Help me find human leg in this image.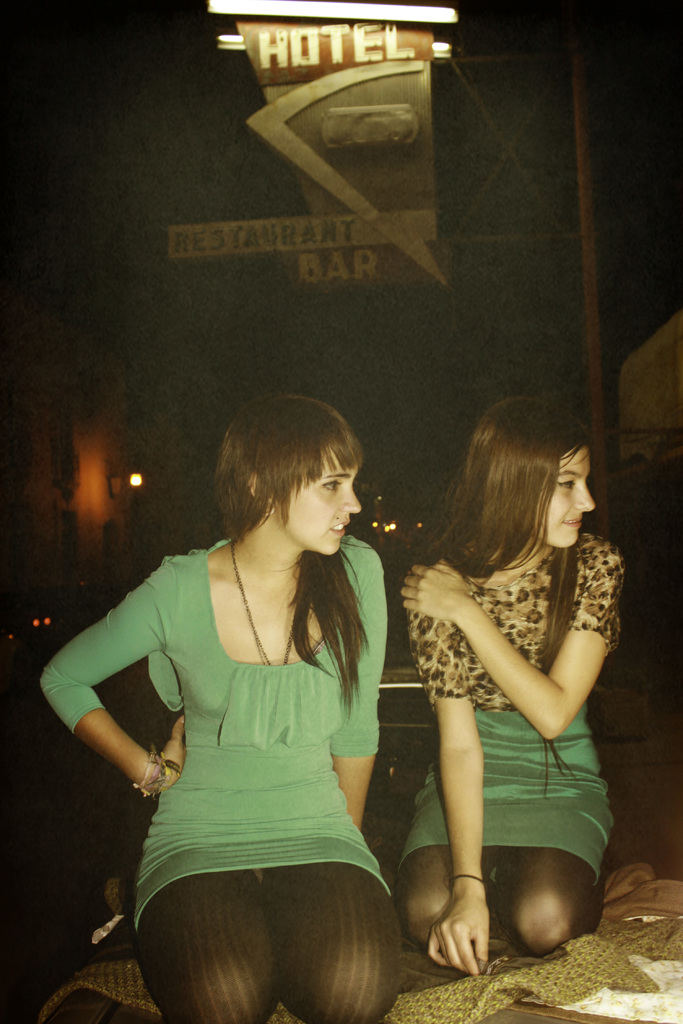
Found it: 261 844 406 1021.
